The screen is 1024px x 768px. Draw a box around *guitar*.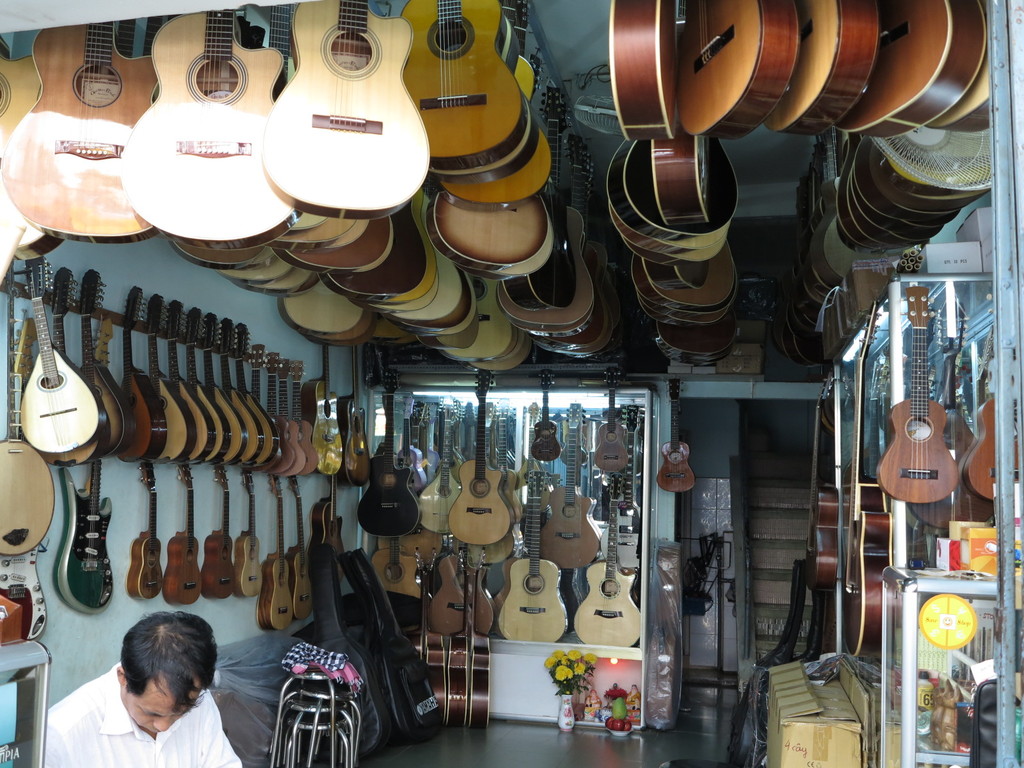
box=[559, 300, 617, 358].
